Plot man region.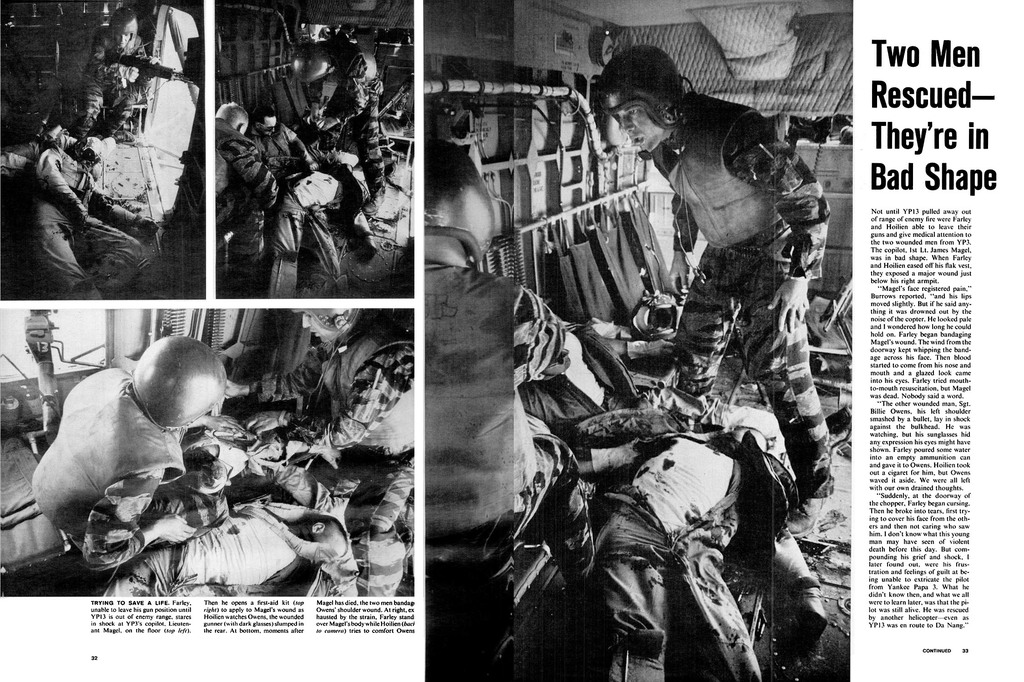
Plotted at bbox(424, 141, 605, 587).
